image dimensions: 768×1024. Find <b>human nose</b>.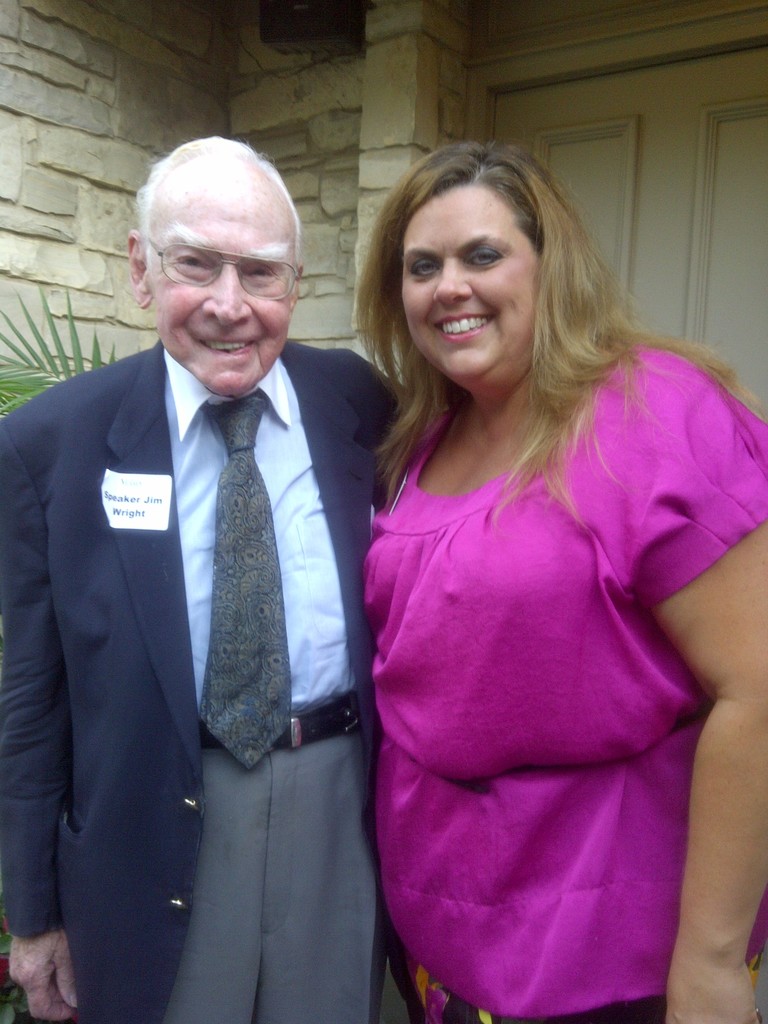
x1=202 y1=271 x2=251 y2=329.
